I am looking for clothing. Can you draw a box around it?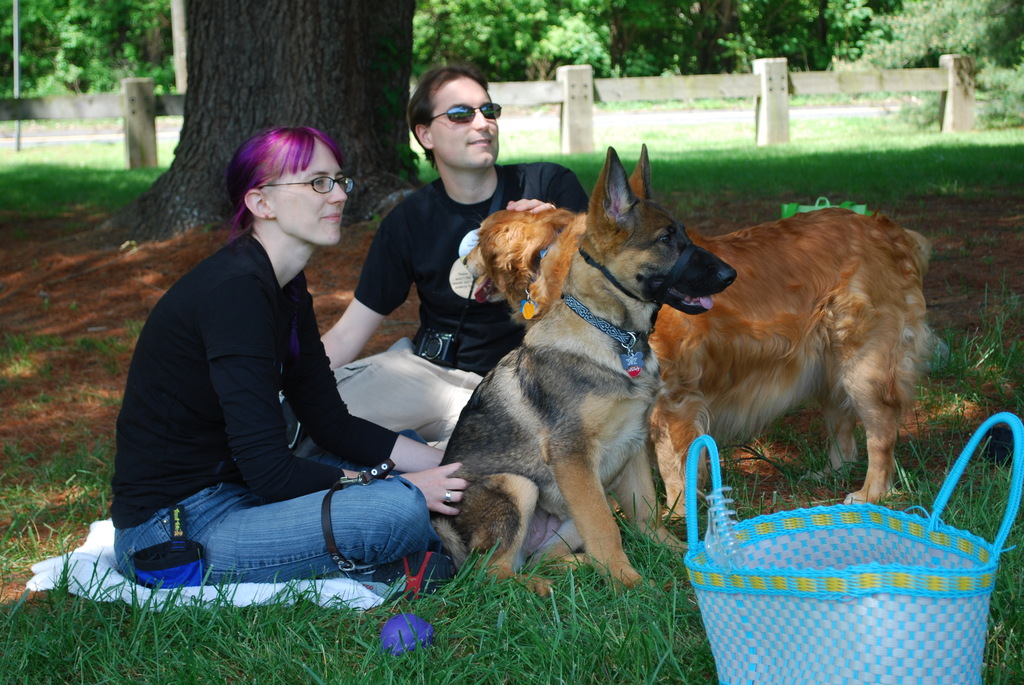
Sure, the bounding box is box(332, 162, 598, 458).
